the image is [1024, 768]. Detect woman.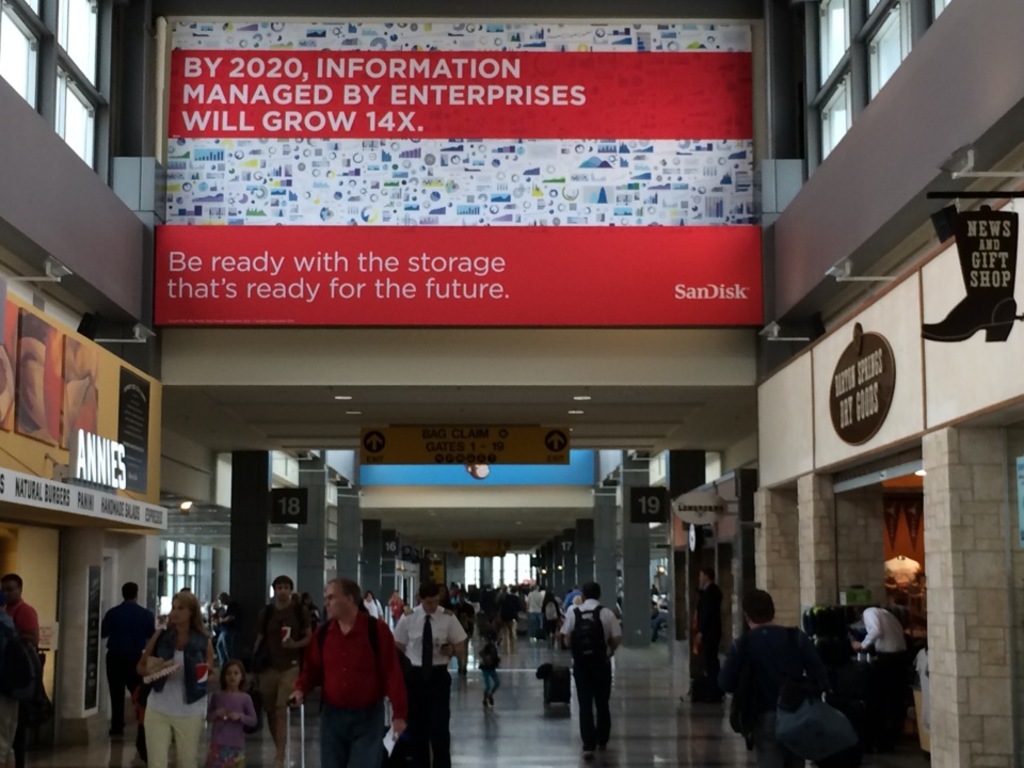
Detection: box=[134, 591, 215, 767].
